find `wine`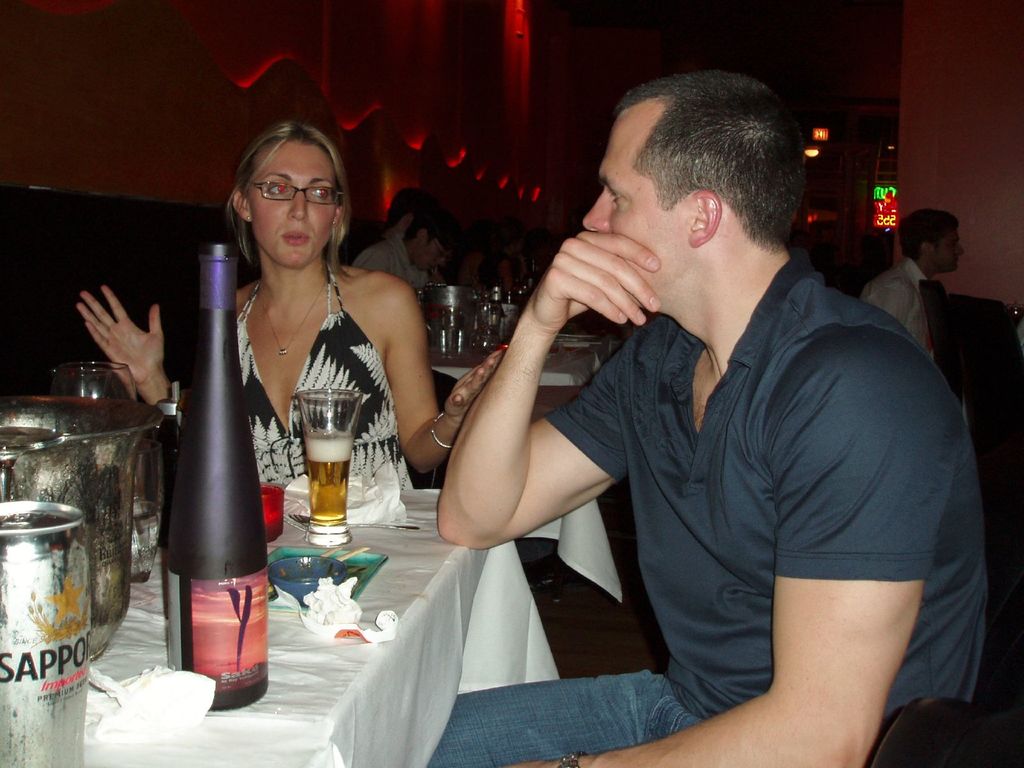
select_region(167, 238, 268, 713)
